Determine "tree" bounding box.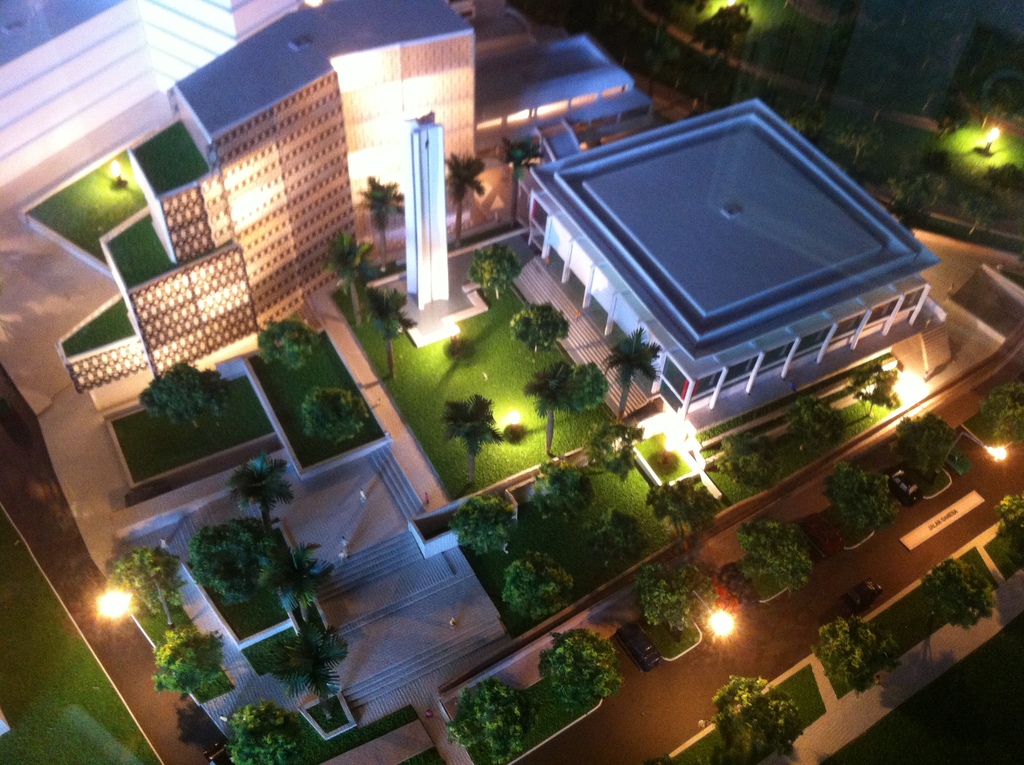
Determined: pyautogui.locateOnScreen(102, 547, 194, 629).
